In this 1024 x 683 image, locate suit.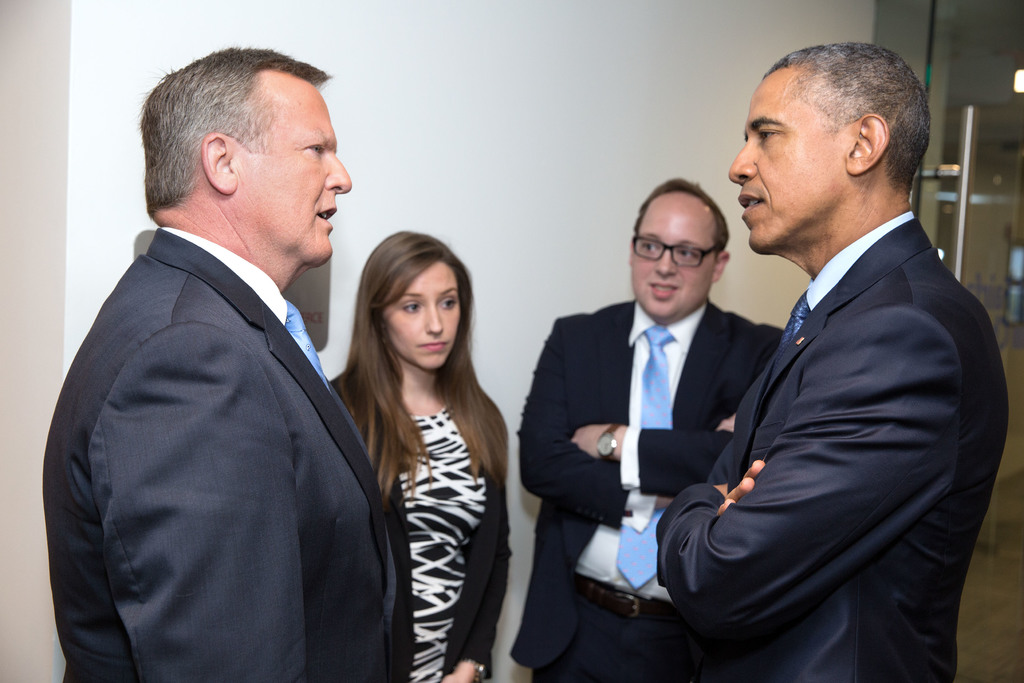
Bounding box: Rect(511, 299, 785, 682).
